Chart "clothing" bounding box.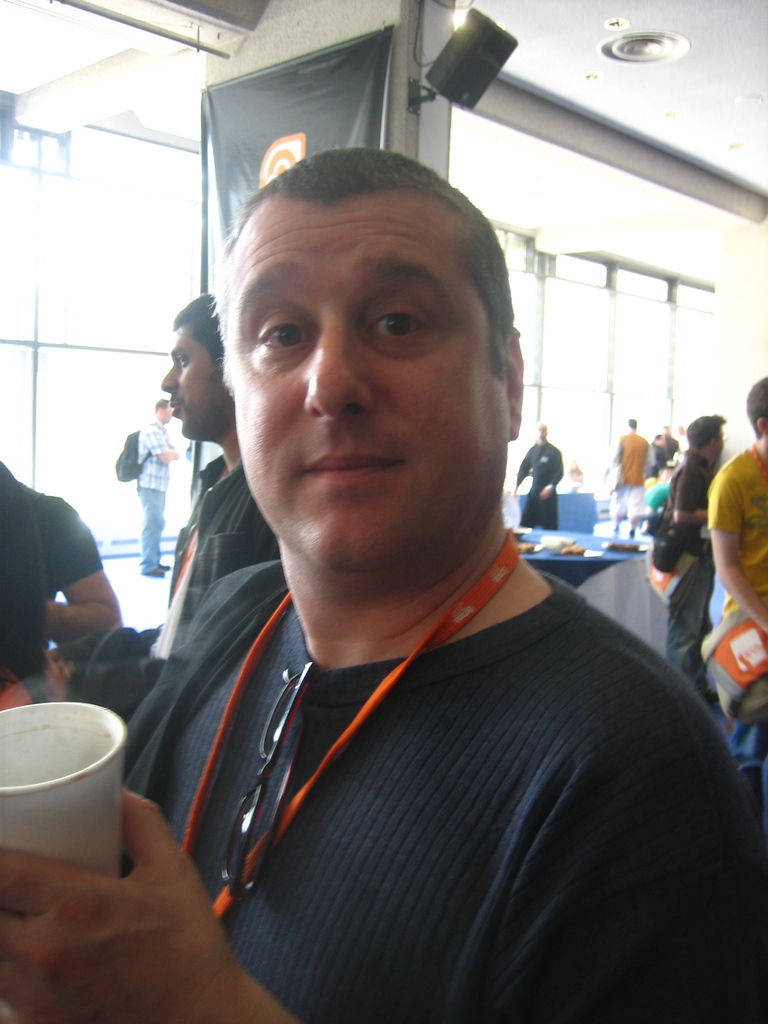
Charted: (25,483,102,603).
